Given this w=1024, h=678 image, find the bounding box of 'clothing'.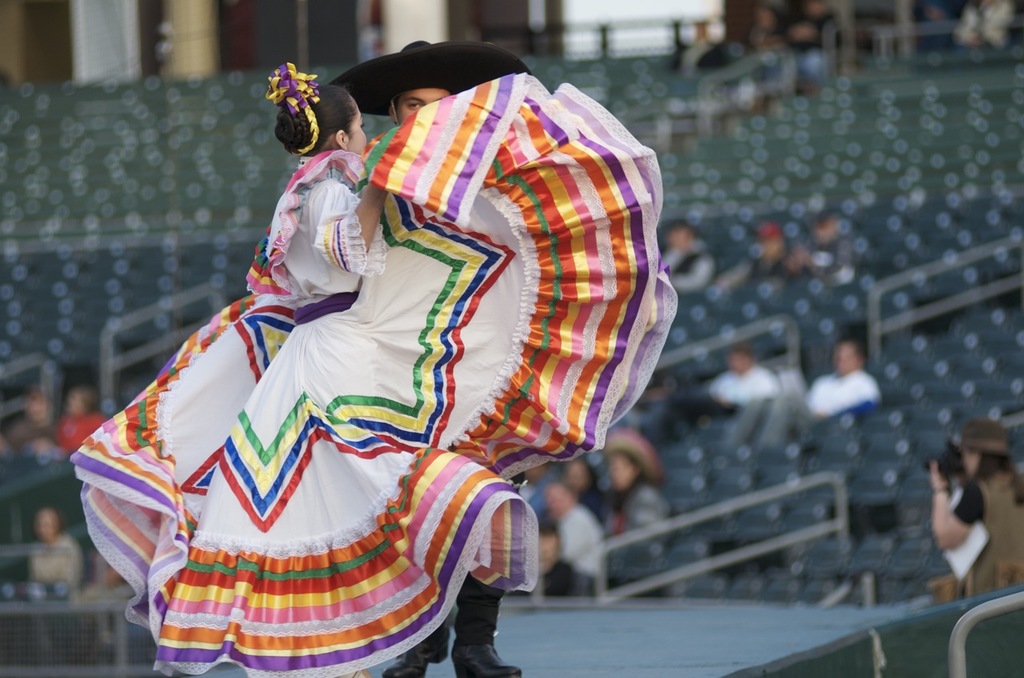
[28,530,77,613].
